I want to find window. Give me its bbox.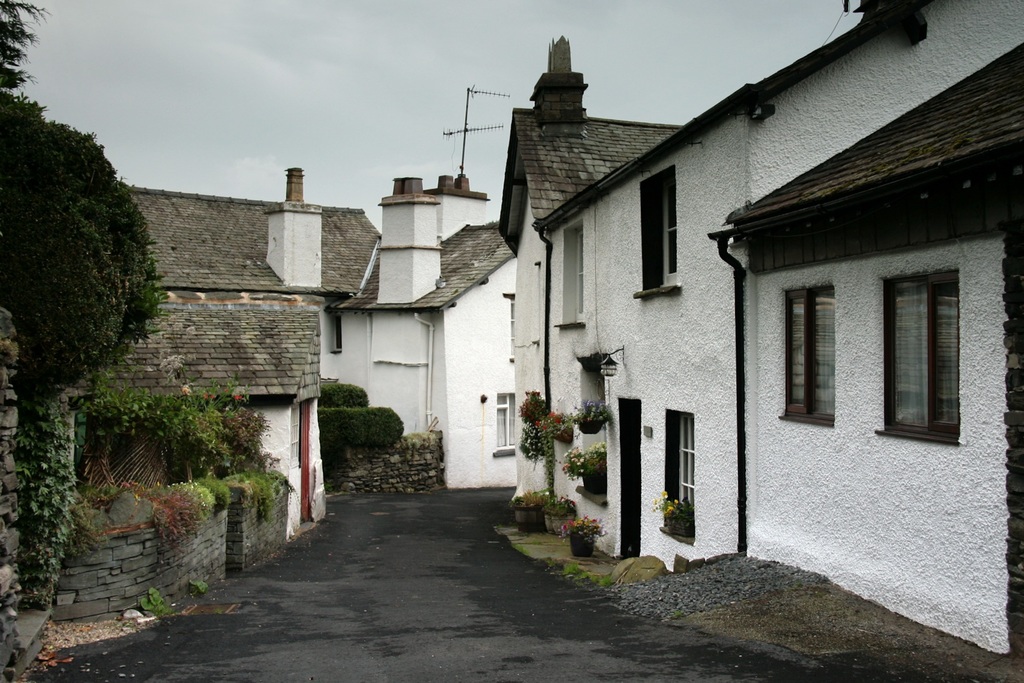
{"left": 867, "top": 251, "right": 968, "bottom": 441}.
